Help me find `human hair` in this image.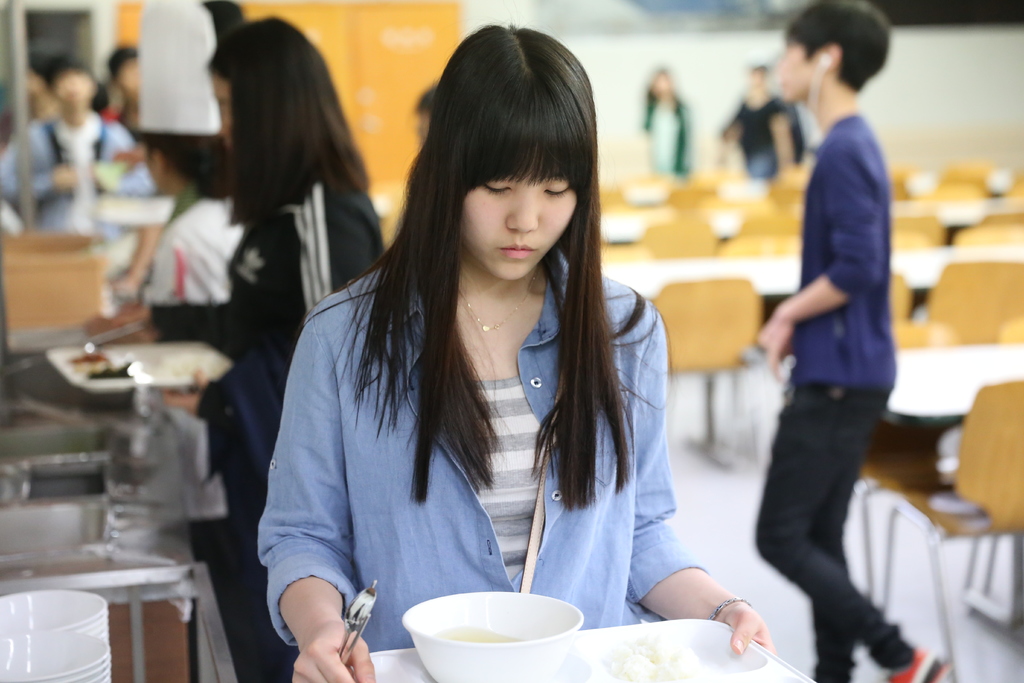
Found it: 205/20/374/231.
